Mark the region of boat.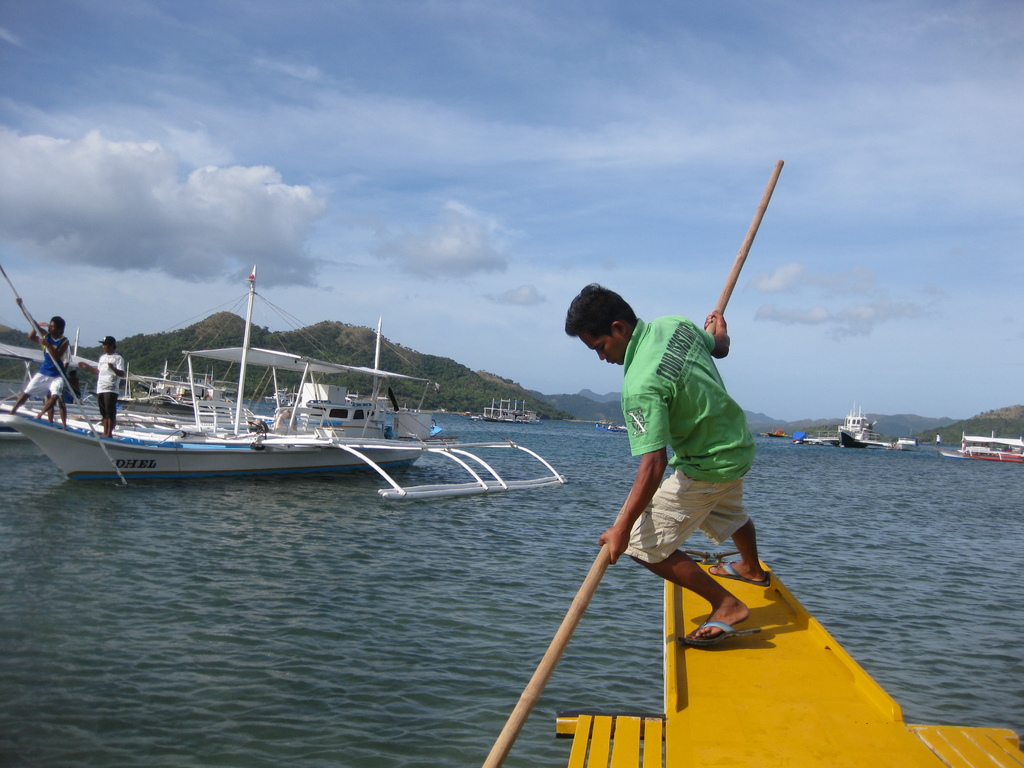
Region: <box>471,396,546,429</box>.
